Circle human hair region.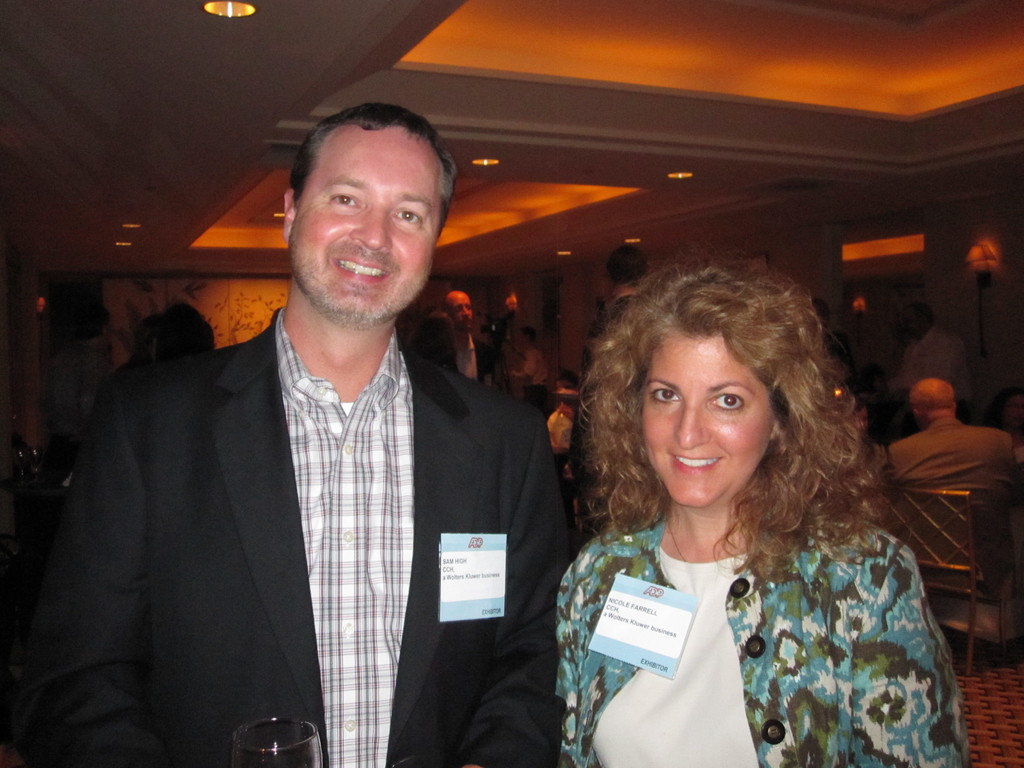
Region: locate(404, 314, 465, 376).
